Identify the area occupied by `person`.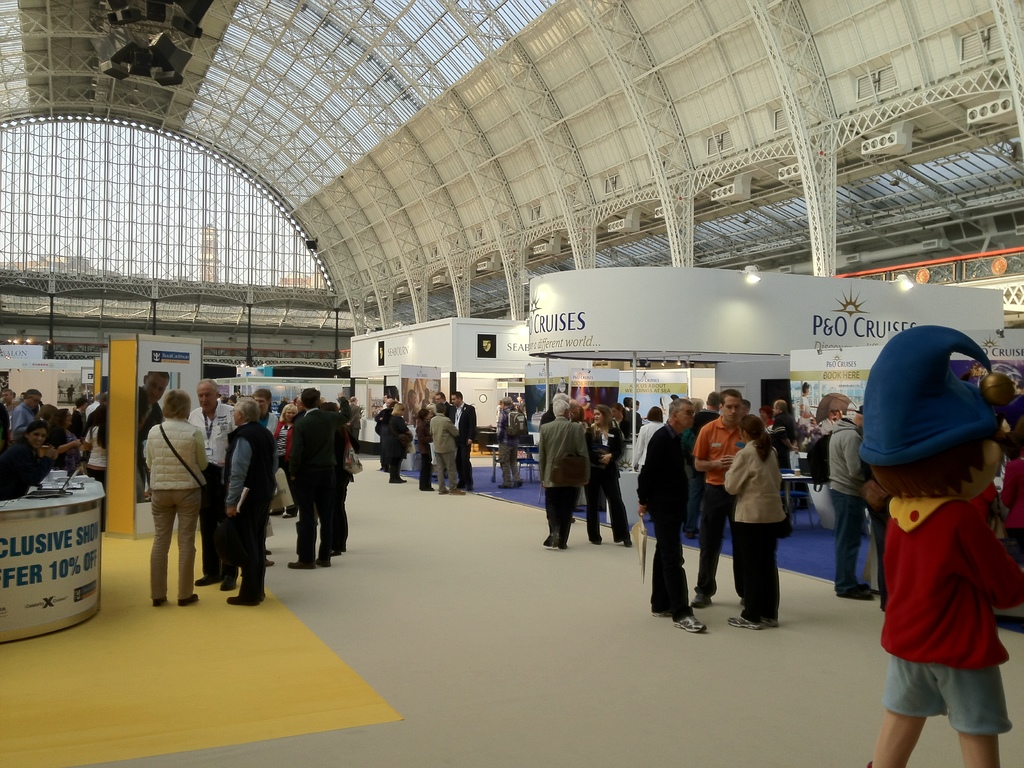
Area: pyautogui.locateOnScreen(581, 404, 633, 547).
